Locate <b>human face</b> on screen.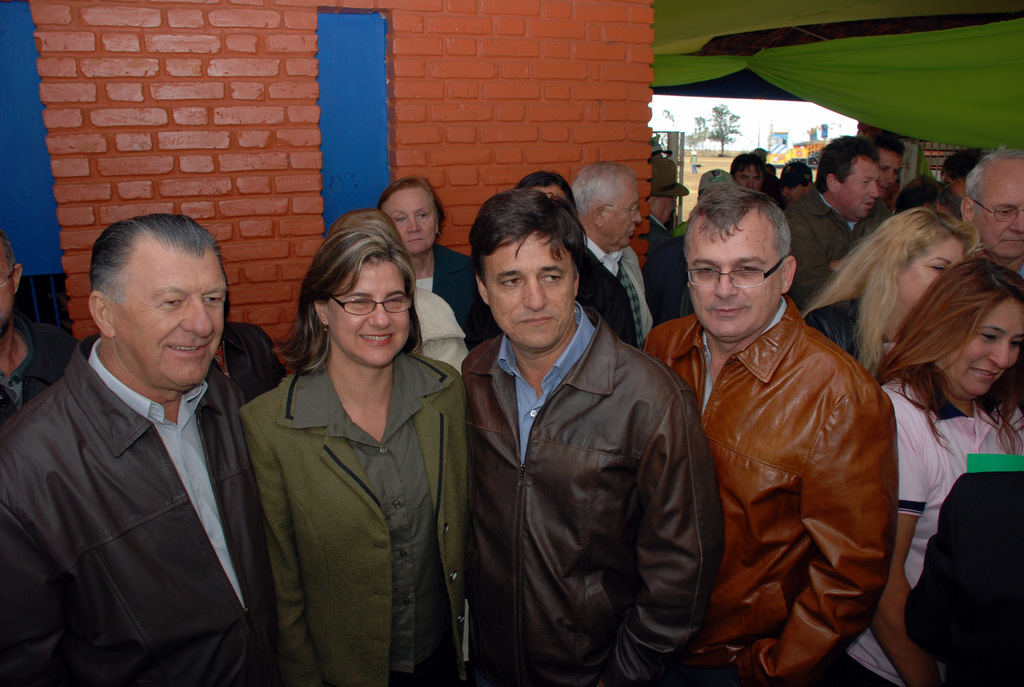
On screen at [left=837, top=159, right=881, bottom=219].
